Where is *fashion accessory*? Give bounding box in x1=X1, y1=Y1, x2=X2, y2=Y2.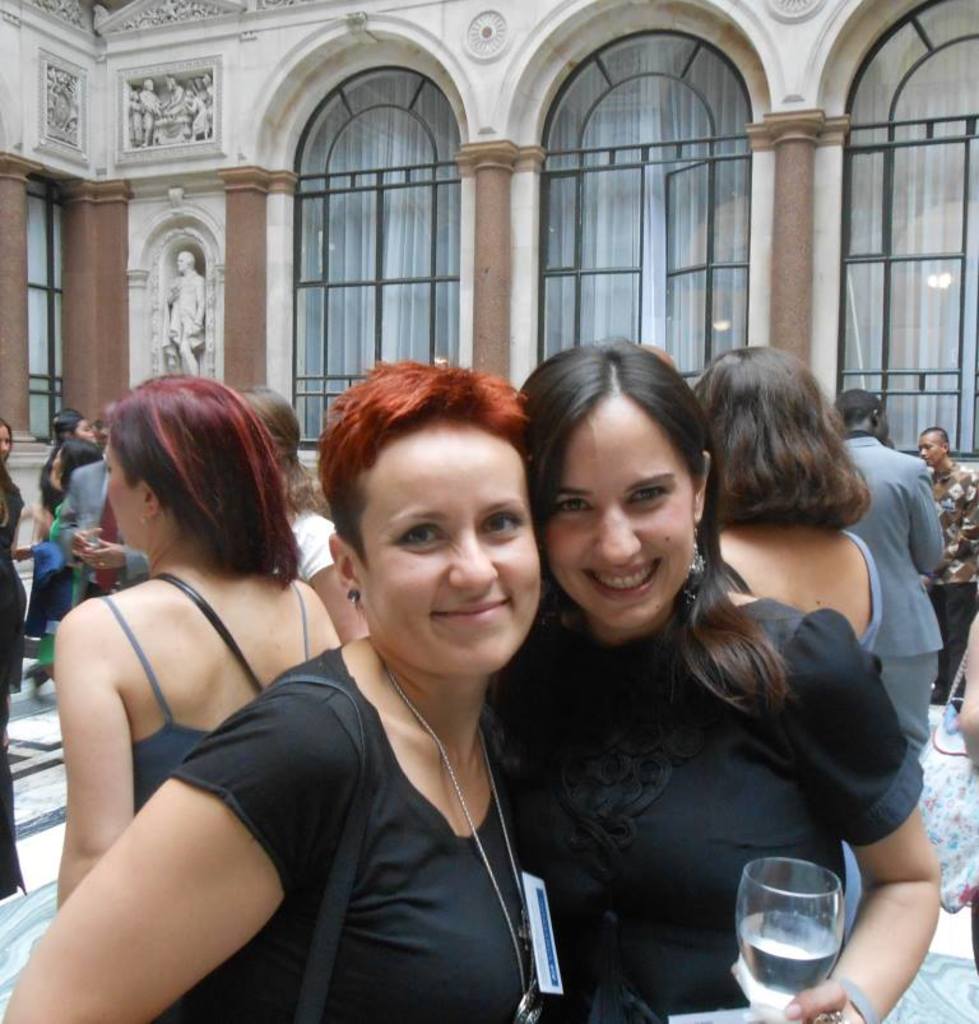
x1=845, y1=974, x2=877, y2=1023.
